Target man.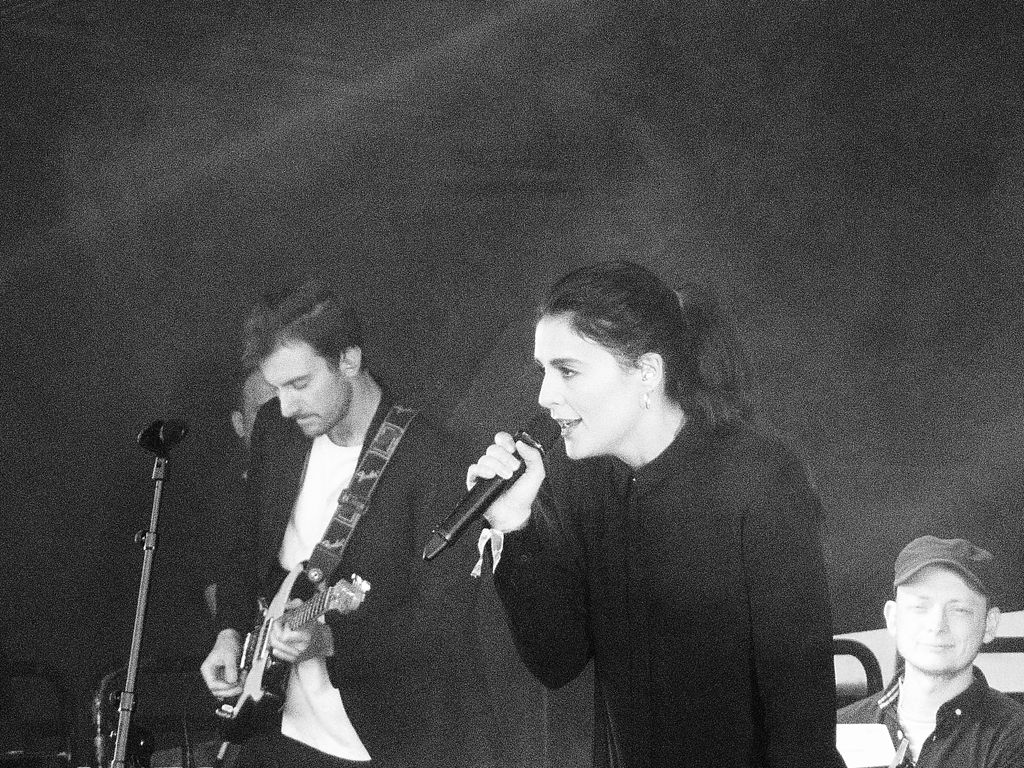
Target region: 199 276 476 767.
